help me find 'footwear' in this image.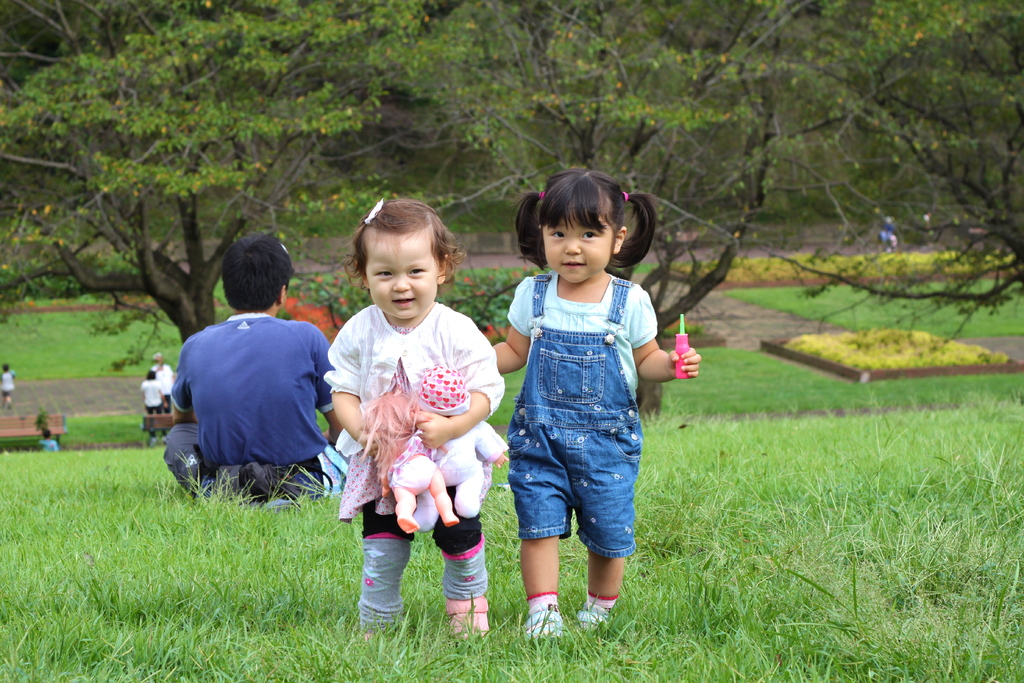
Found it: <box>575,604,609,633</box>.
